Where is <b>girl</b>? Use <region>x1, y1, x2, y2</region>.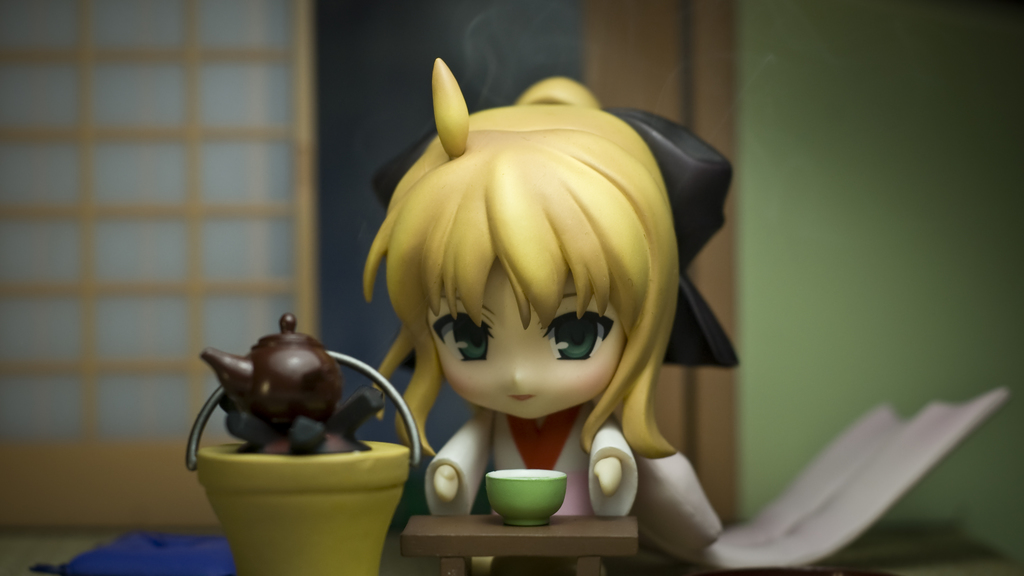
<region>365, 57, 736, 569</region>.
